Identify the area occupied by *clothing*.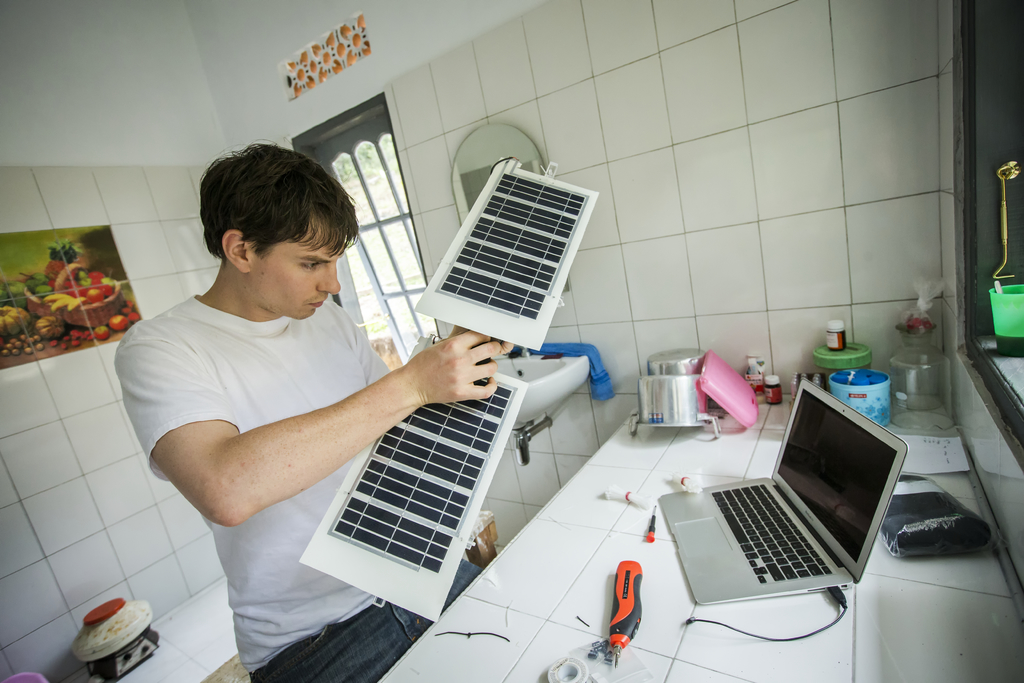
Area: 124 223 474 614.
